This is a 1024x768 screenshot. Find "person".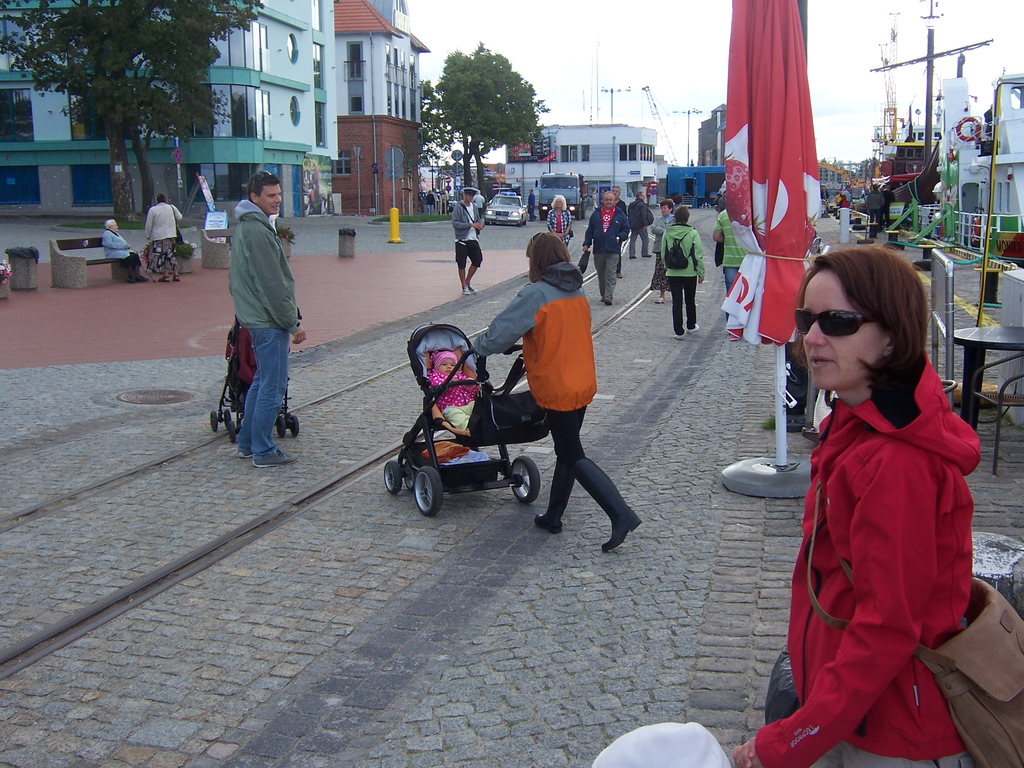
Bounding box: left=627, top=190, right=653, bottom=257.
